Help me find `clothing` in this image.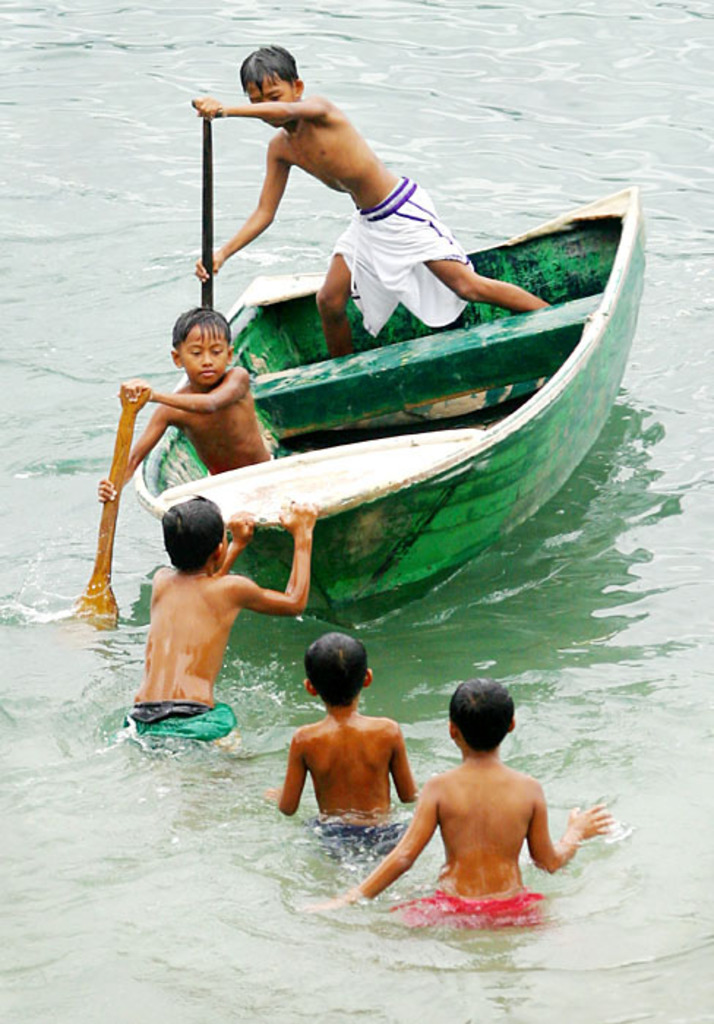
Found it: 328, 180, 477, 334.
